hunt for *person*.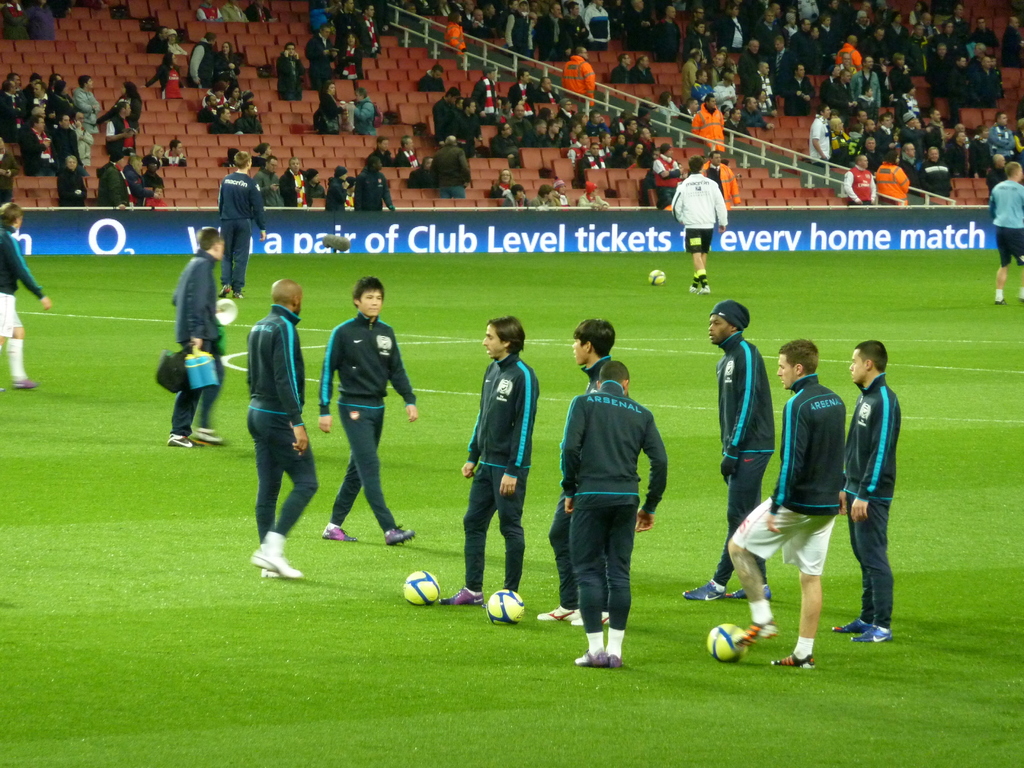
Hunted down at x1=255 y1=156 x2=287 y2=207.
